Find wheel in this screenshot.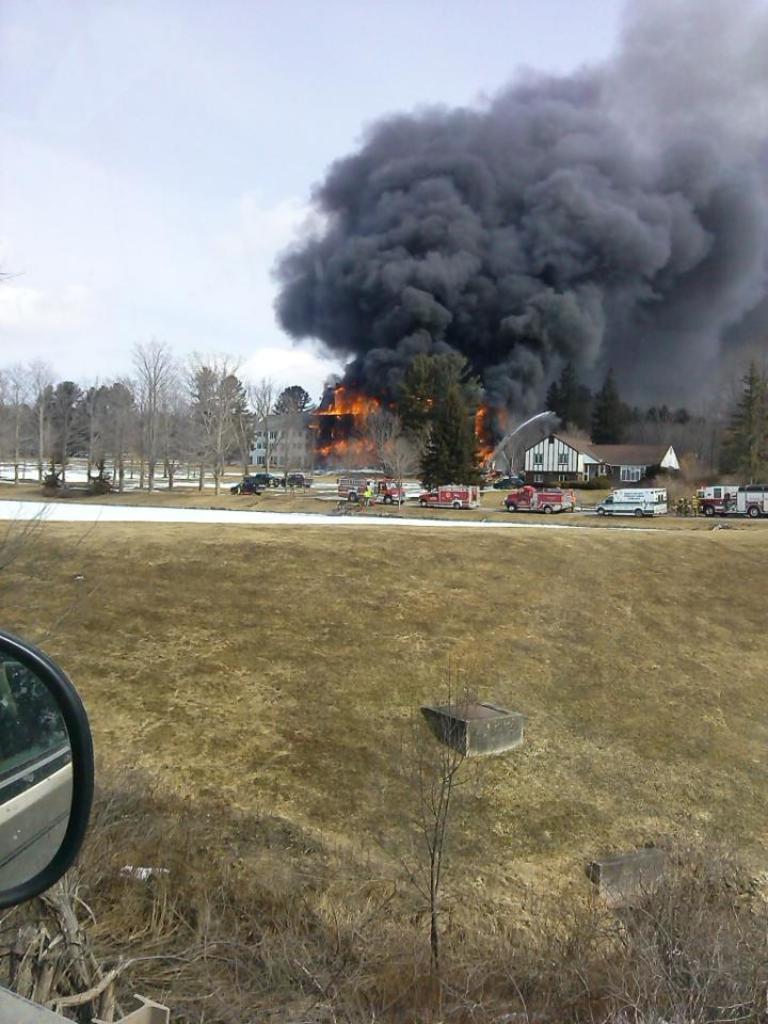
The bounding box for wheel is [508, 503, 515, 512].
